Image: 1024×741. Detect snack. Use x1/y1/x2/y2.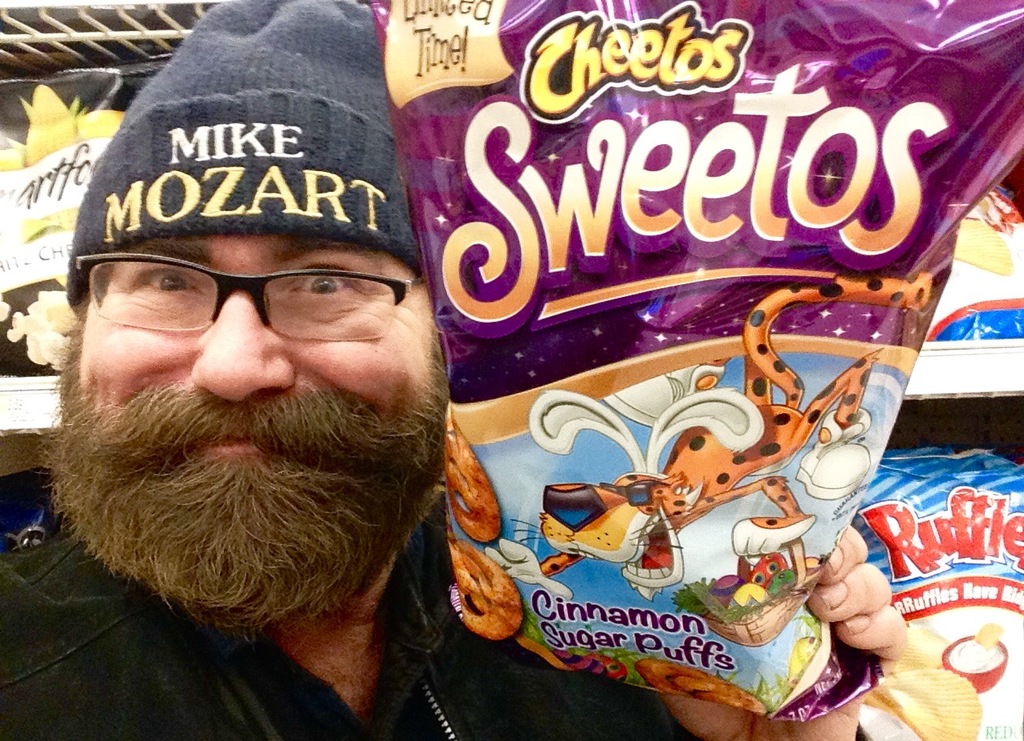
863/450/1020/740.
